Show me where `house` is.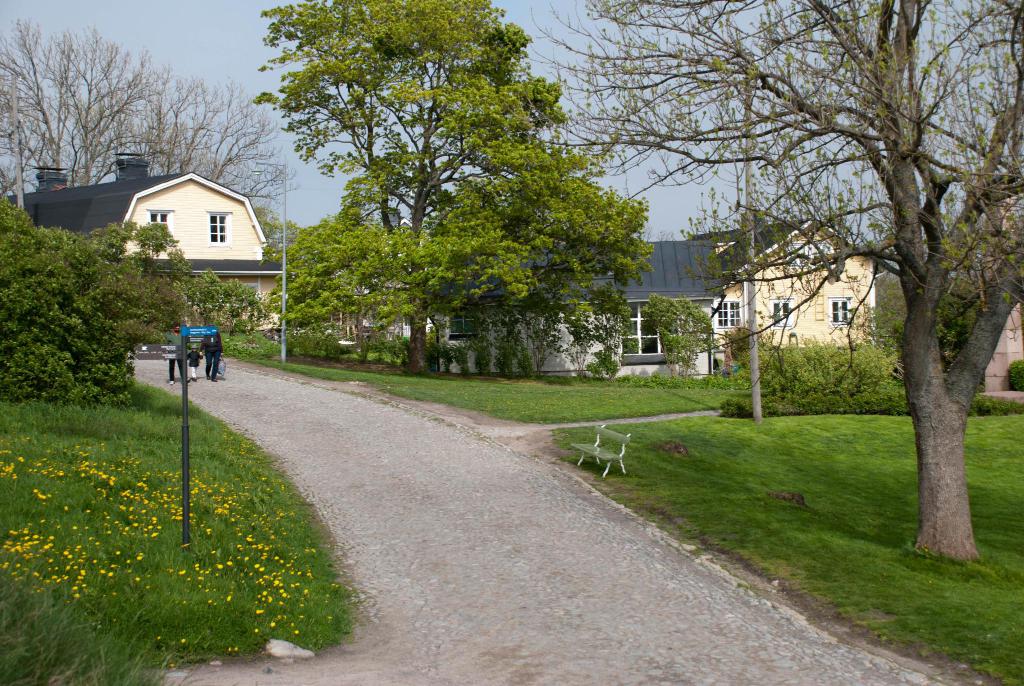
`house` is at 6,153,285,334.
